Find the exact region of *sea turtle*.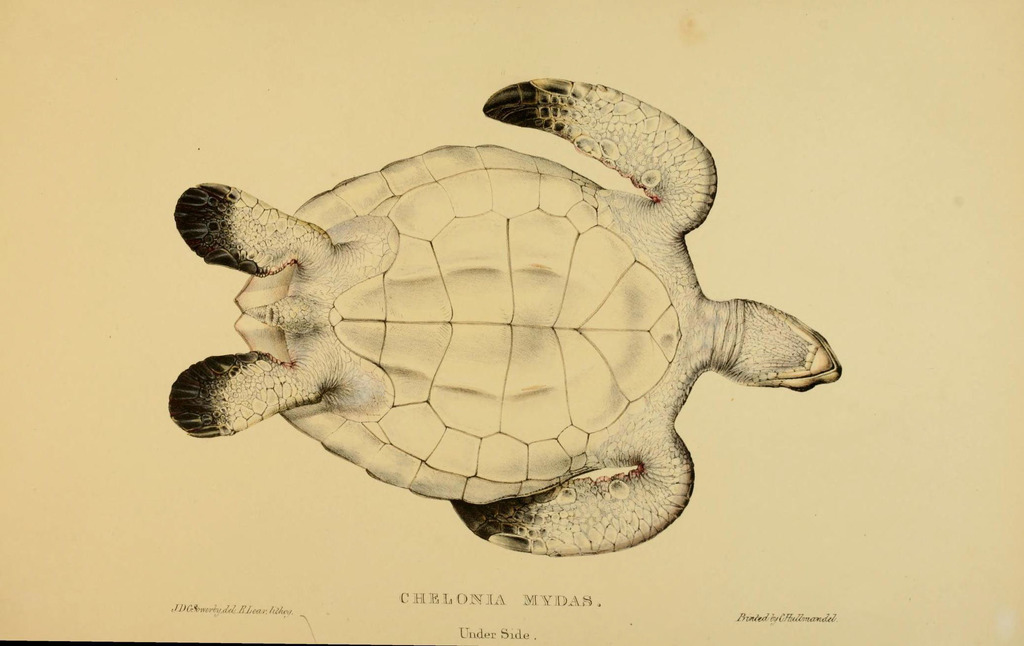
Exact region: l=160, t=76, r=840, b=559.
